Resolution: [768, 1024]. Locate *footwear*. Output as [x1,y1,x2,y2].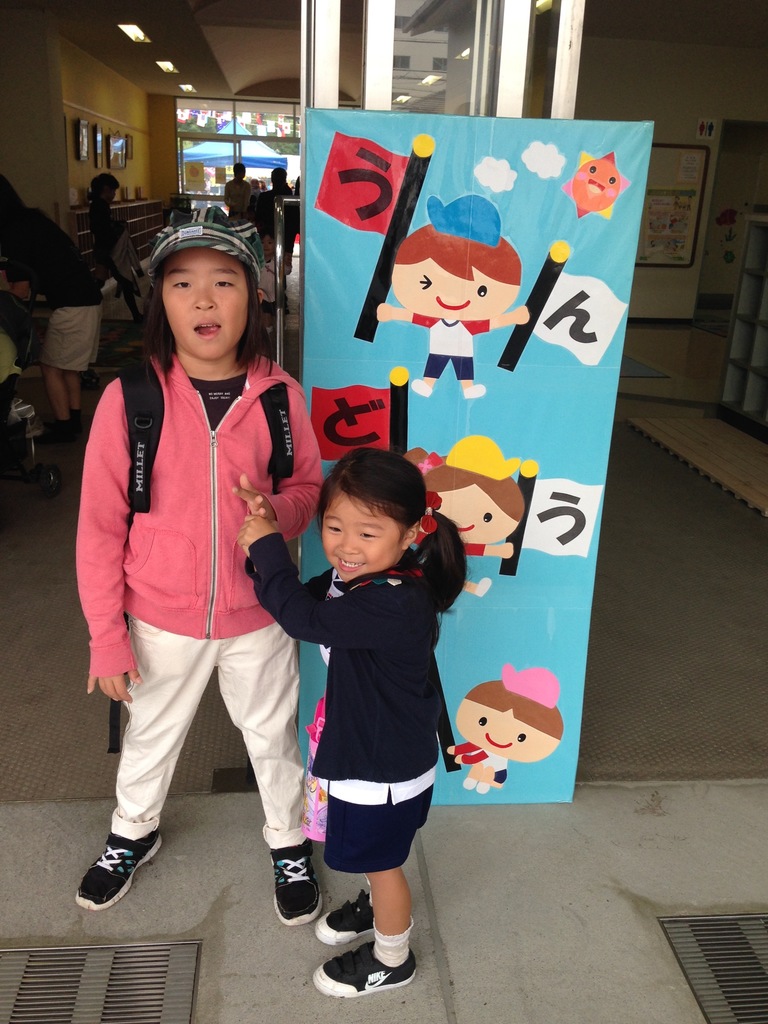
[69,824,159,908].
